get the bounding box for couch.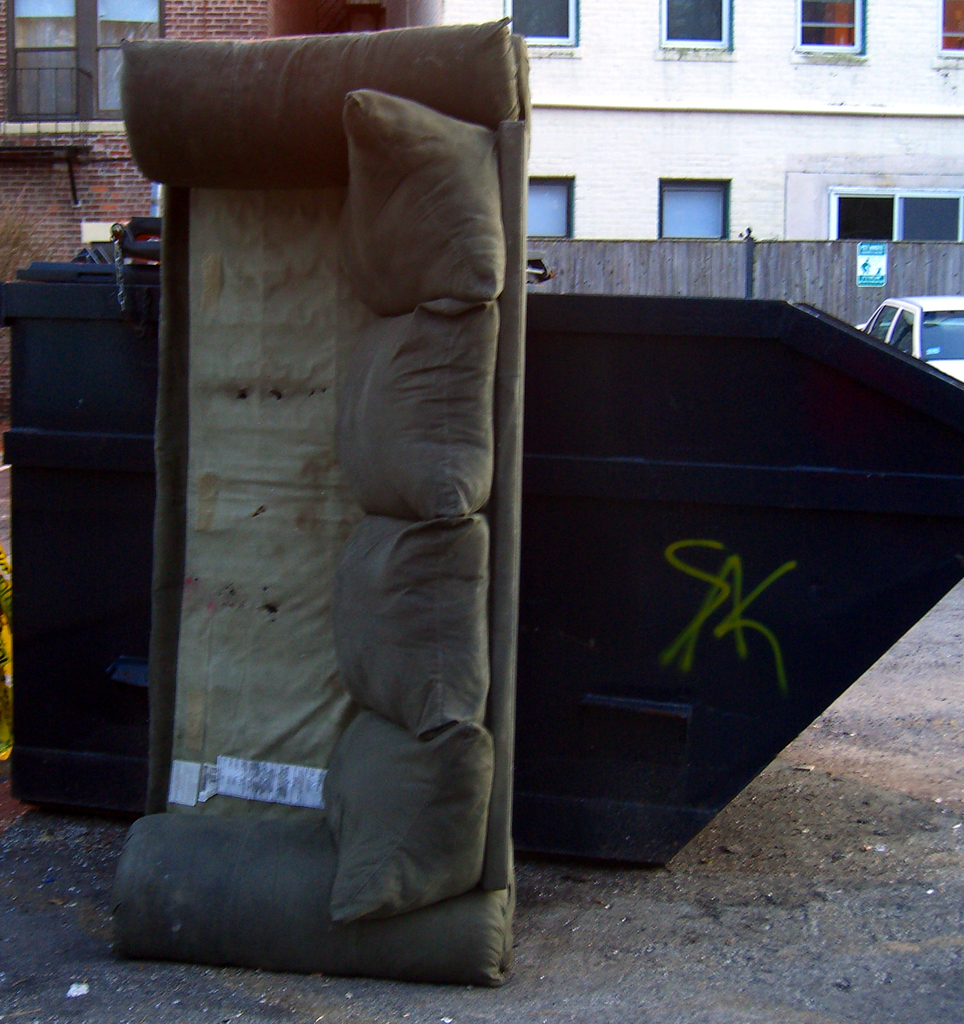
{"x1": 123, "y1": 12, "x2": 553, "y2": 1005}.
